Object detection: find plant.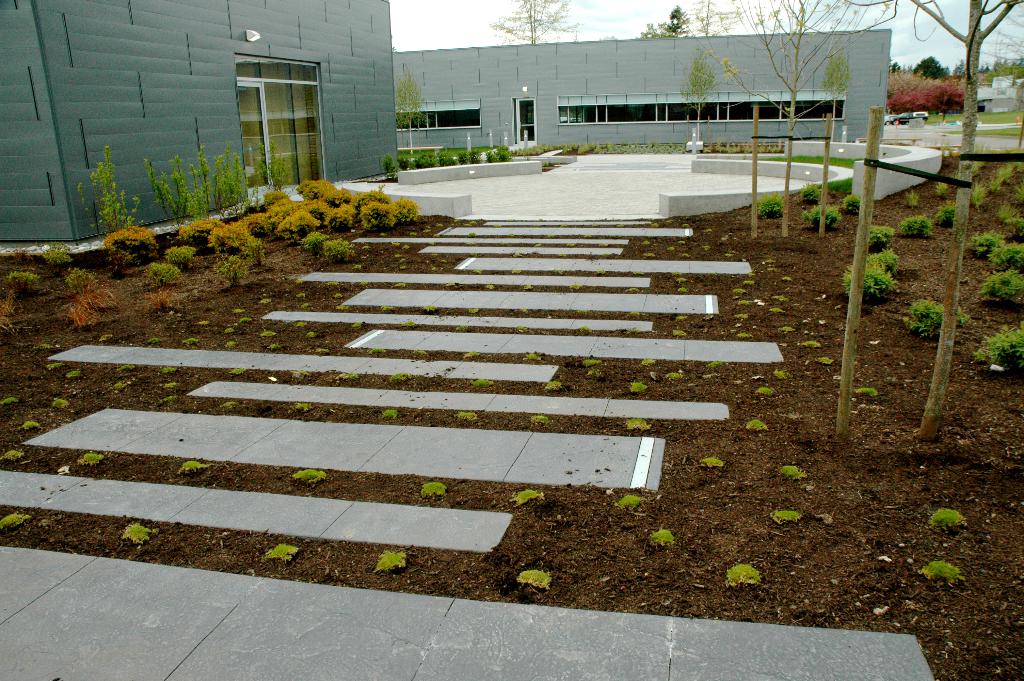
<box>390,71,429,144</box>.
